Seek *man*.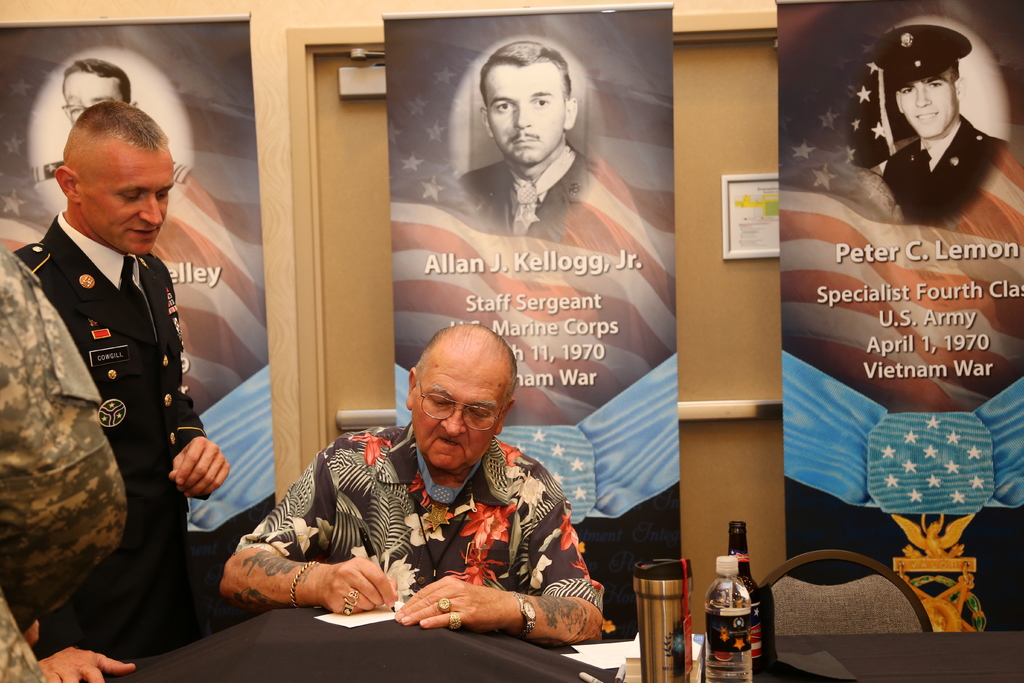
[0,237,139,682].
